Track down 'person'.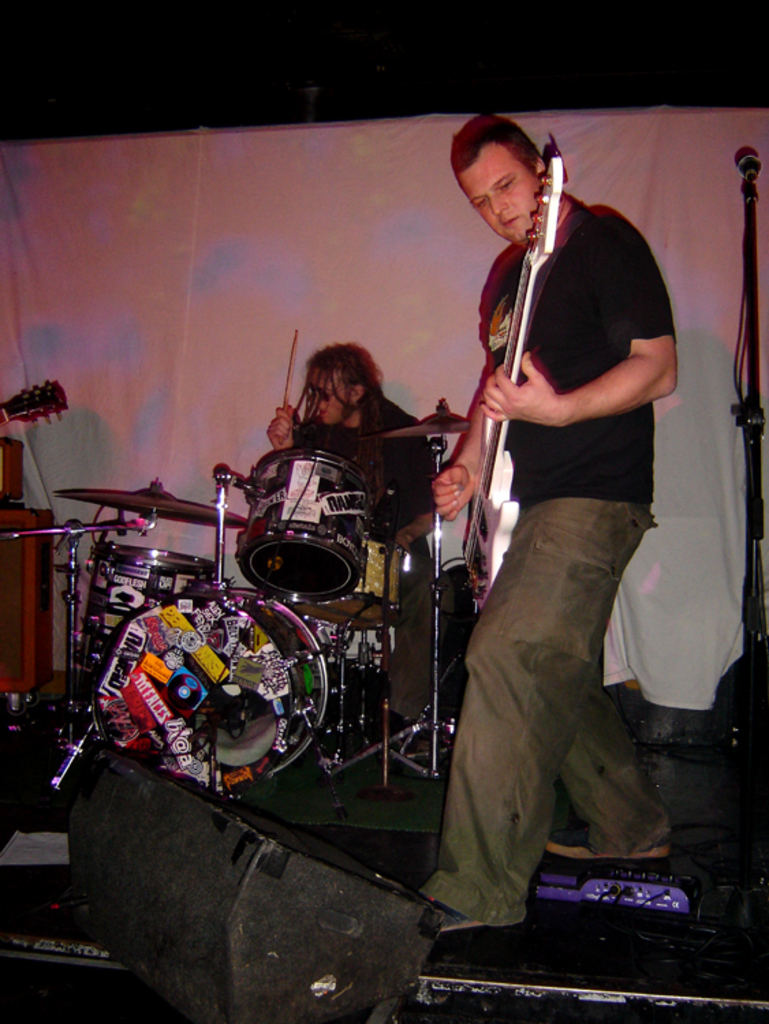
Tracked to select_region(261, 335, 451, 739).
